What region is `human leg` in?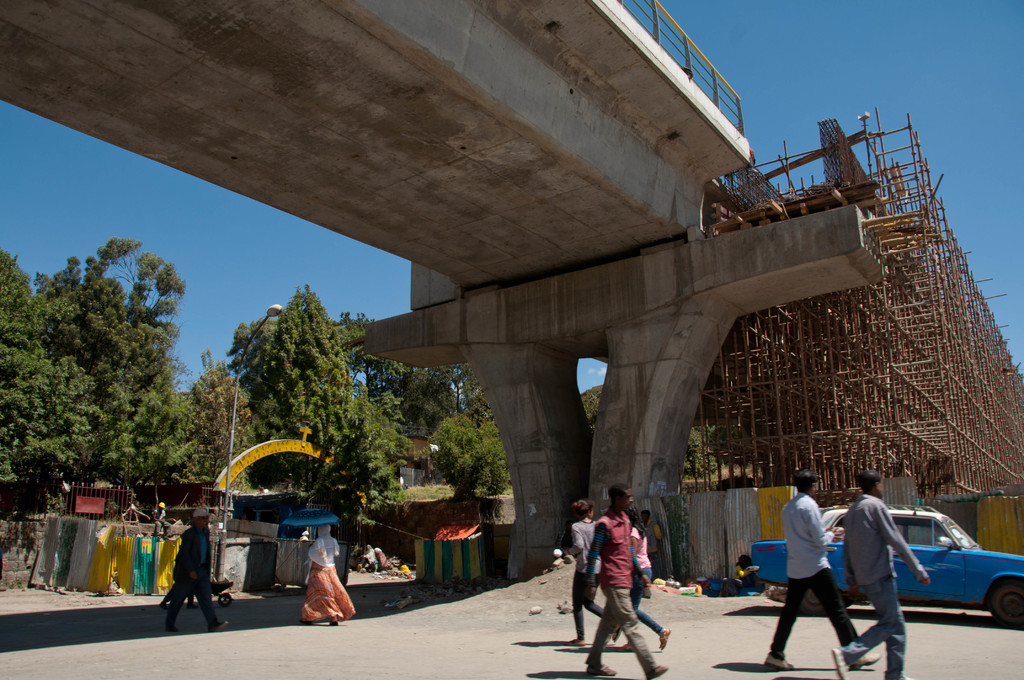
(872,567,905,677).
